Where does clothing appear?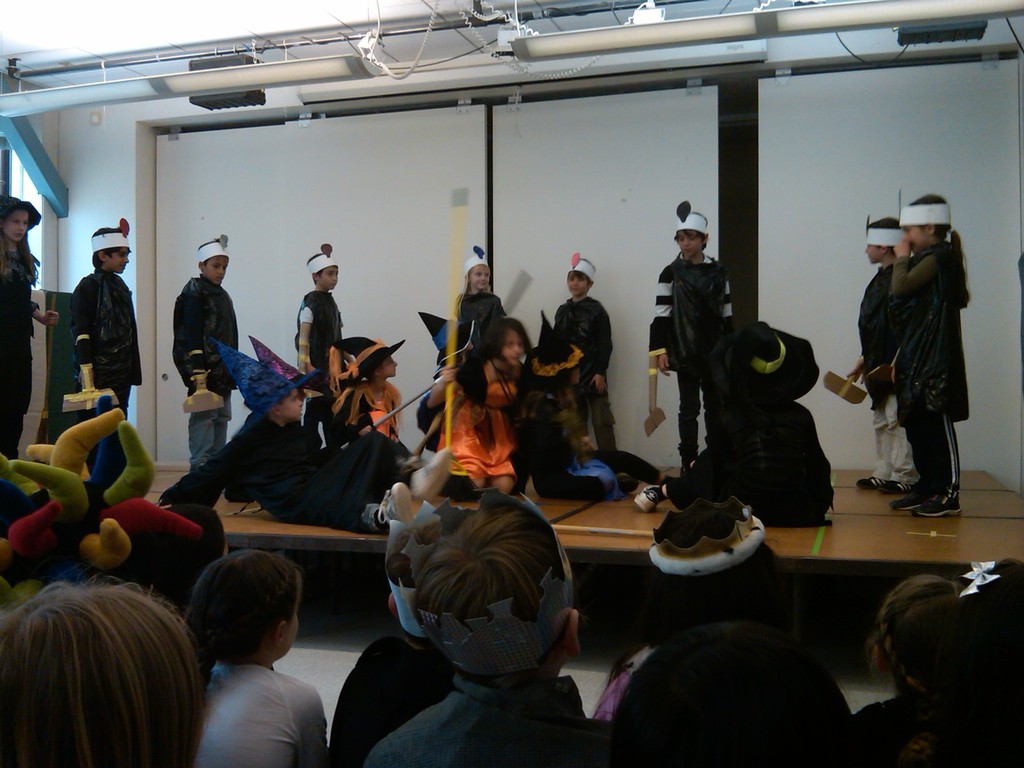
Appears at [371,675,577,764].
